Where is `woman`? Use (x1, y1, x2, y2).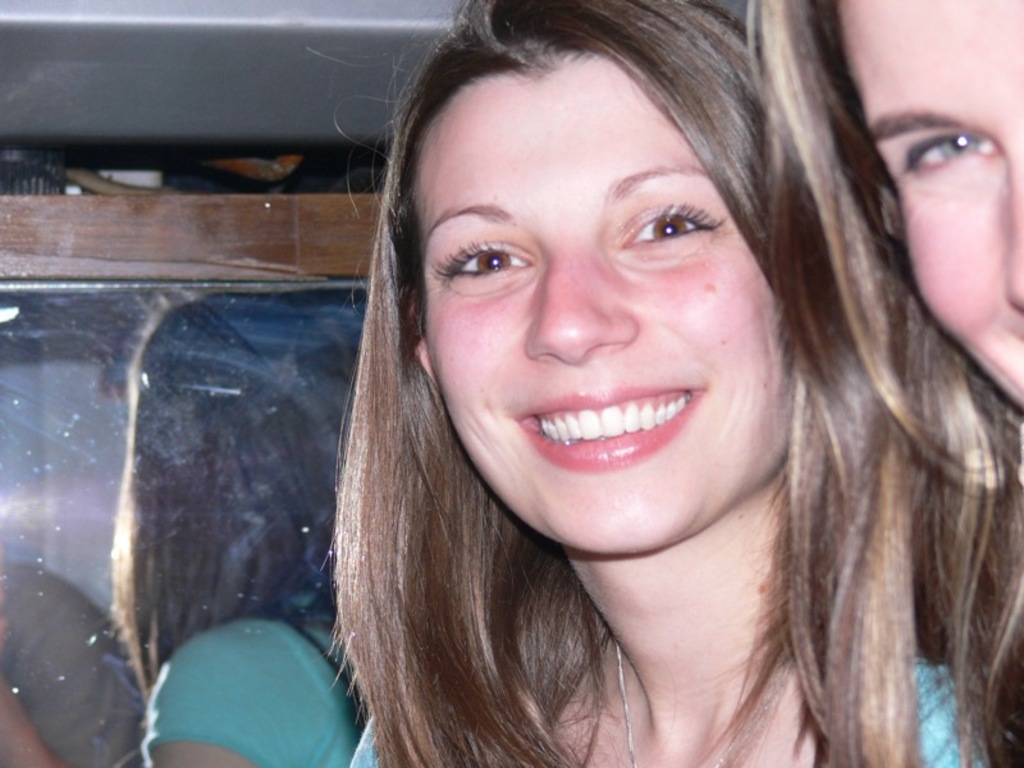
(741, 0, 1023, 767).
